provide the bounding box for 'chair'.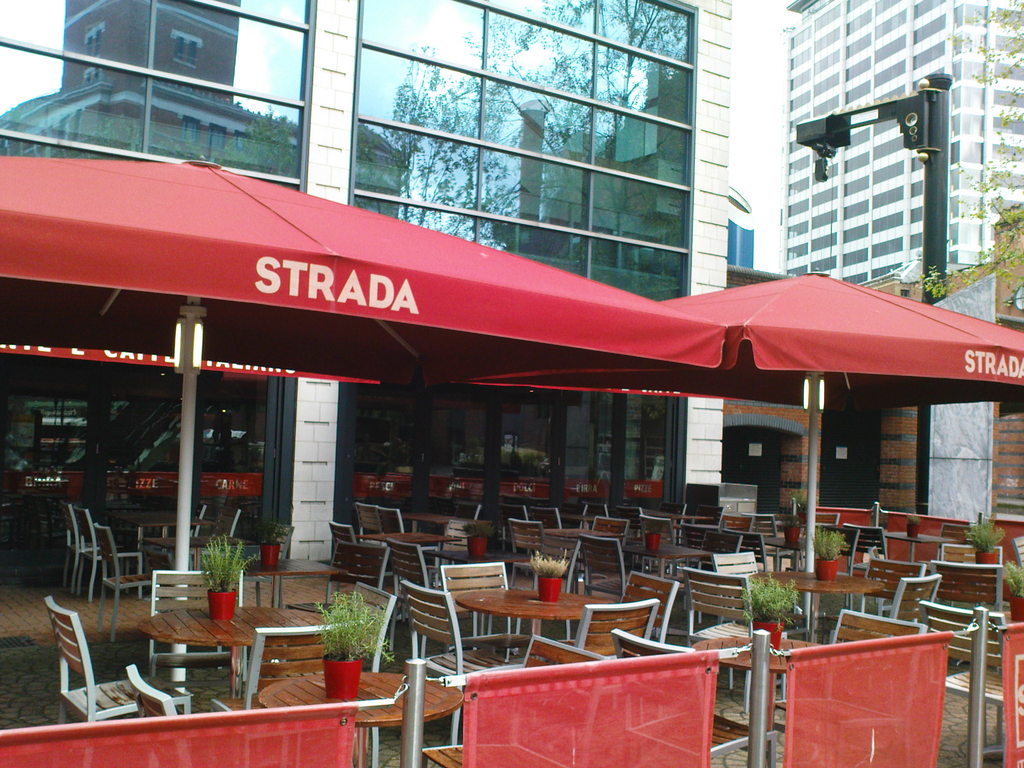
bbox(918, 600, 1005, 767).
